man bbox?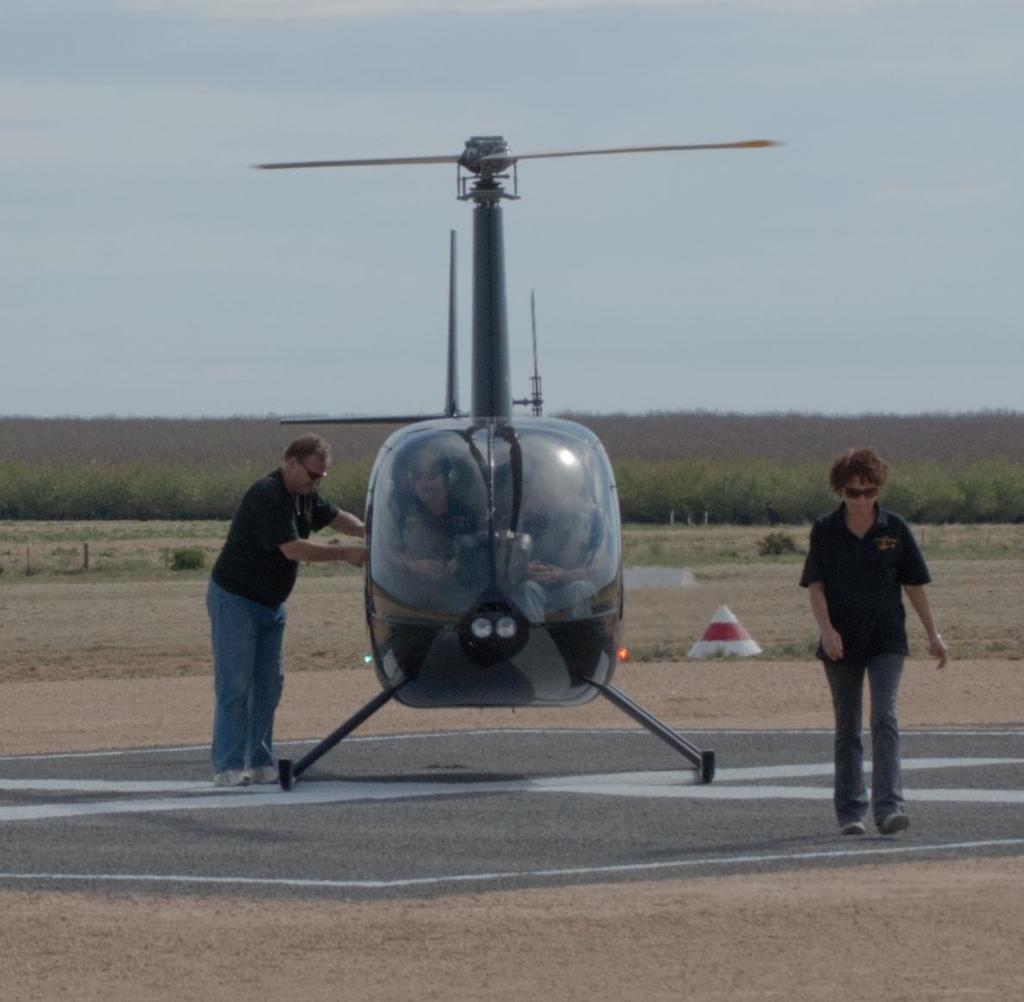
[left=204, top=431, right=369, bottom=787]
